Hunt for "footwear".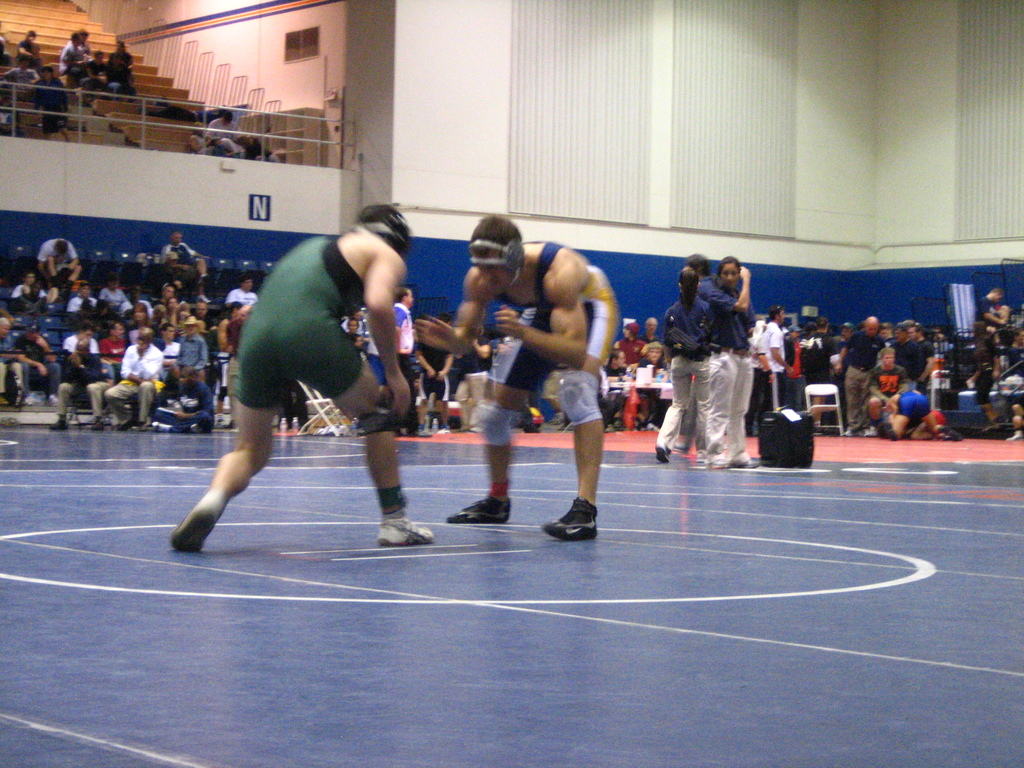
Hunted down at box=[49, 419, 67, 435].
